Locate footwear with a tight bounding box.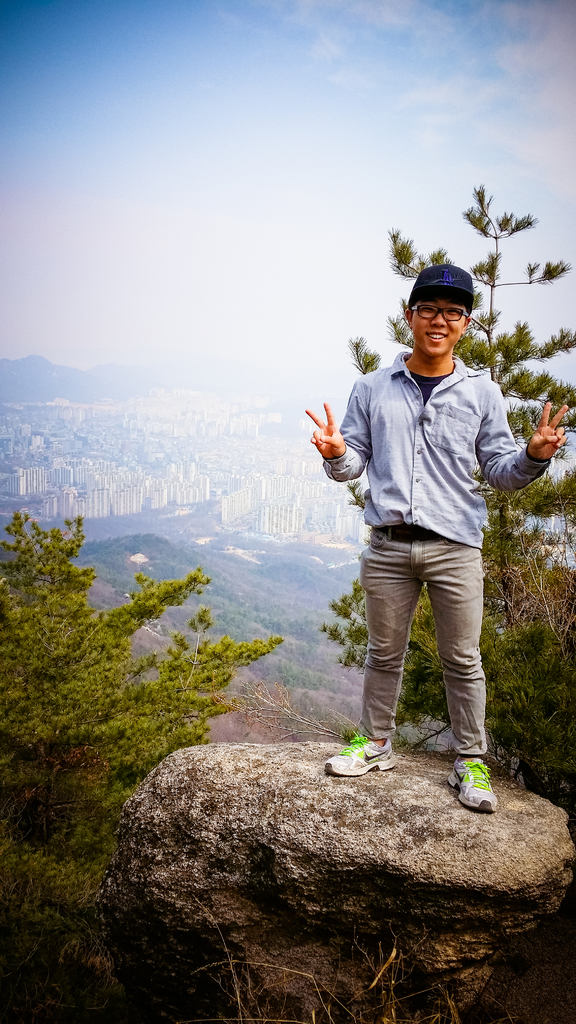
{"left": 330, "top": 731, "right": 396, "bottom": 781}.
